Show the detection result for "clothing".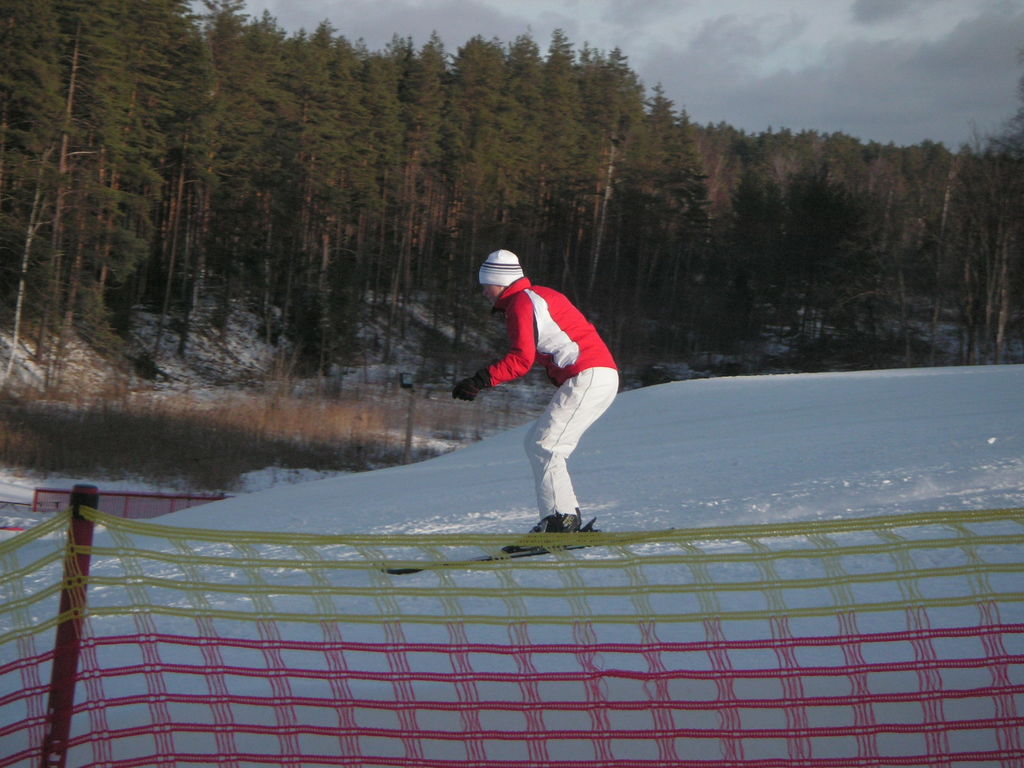
box(463, 255, 625, 500).
